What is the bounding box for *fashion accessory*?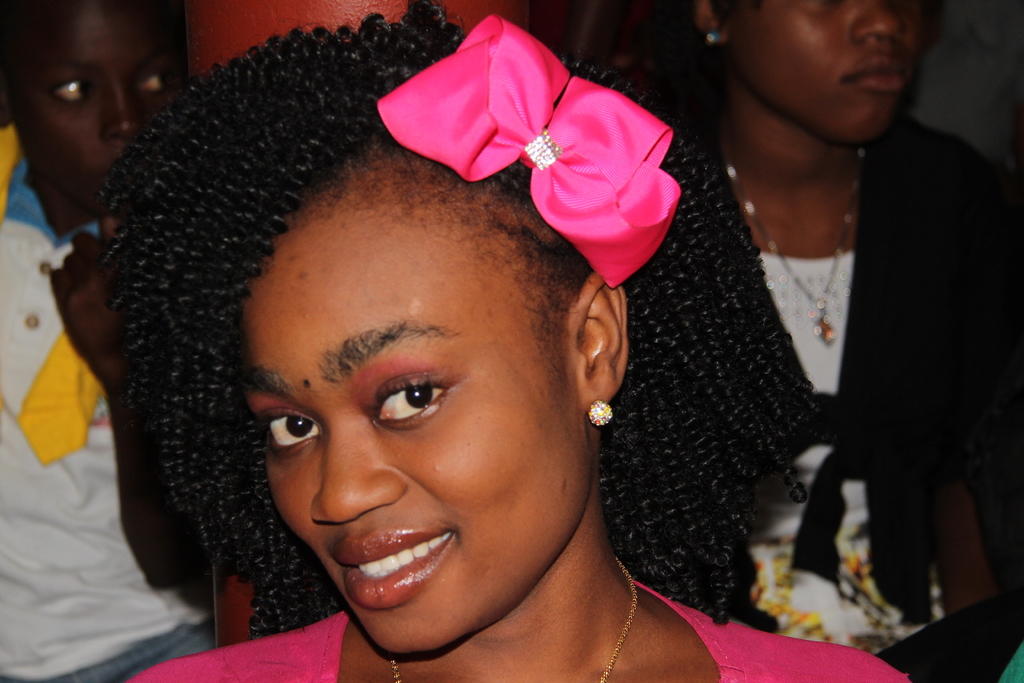
[x1=377, y1=13, x2=681, y2=290].
